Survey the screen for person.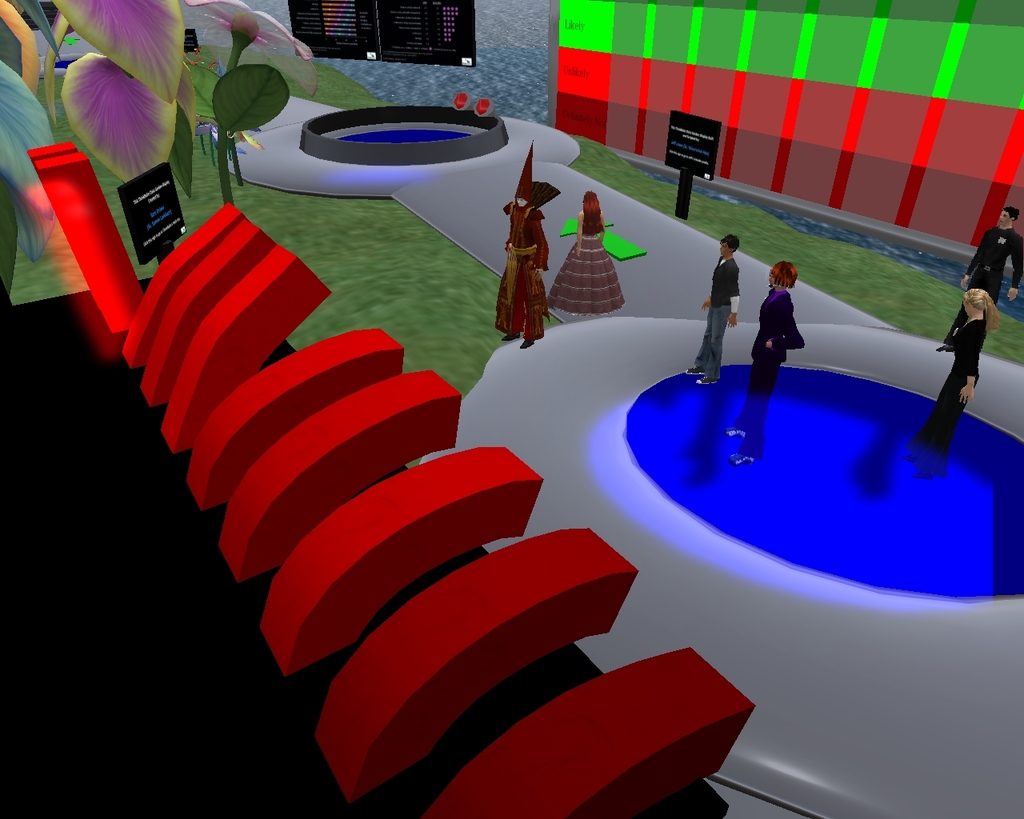
Survey found: (left=547, top=190, right=628, bottom=319).
